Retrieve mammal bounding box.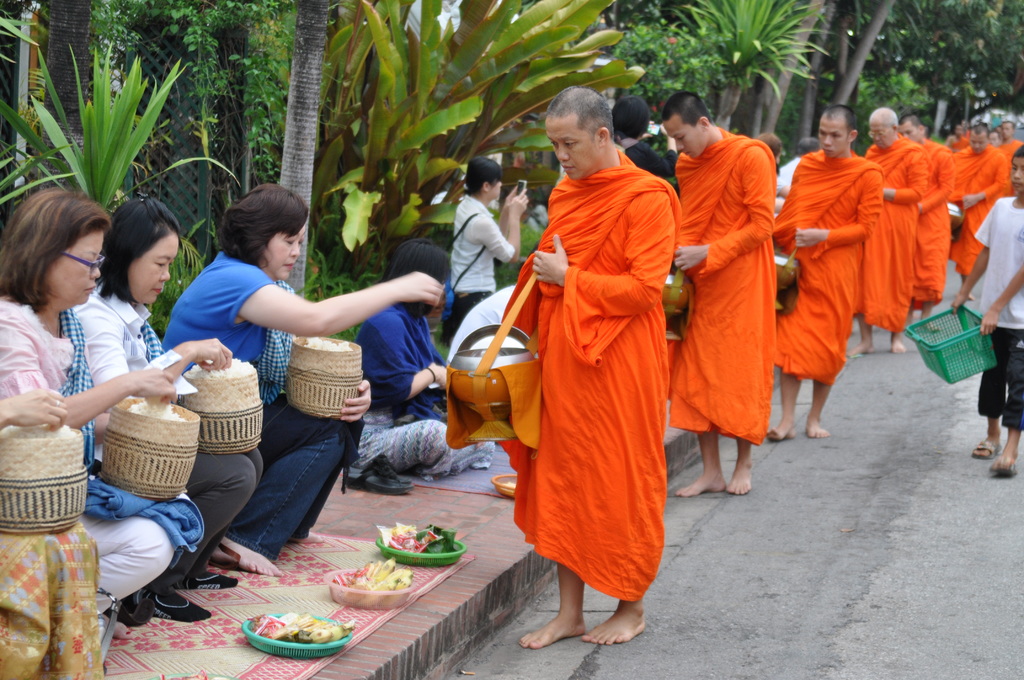
Bounding box: 610 89 675 175.
